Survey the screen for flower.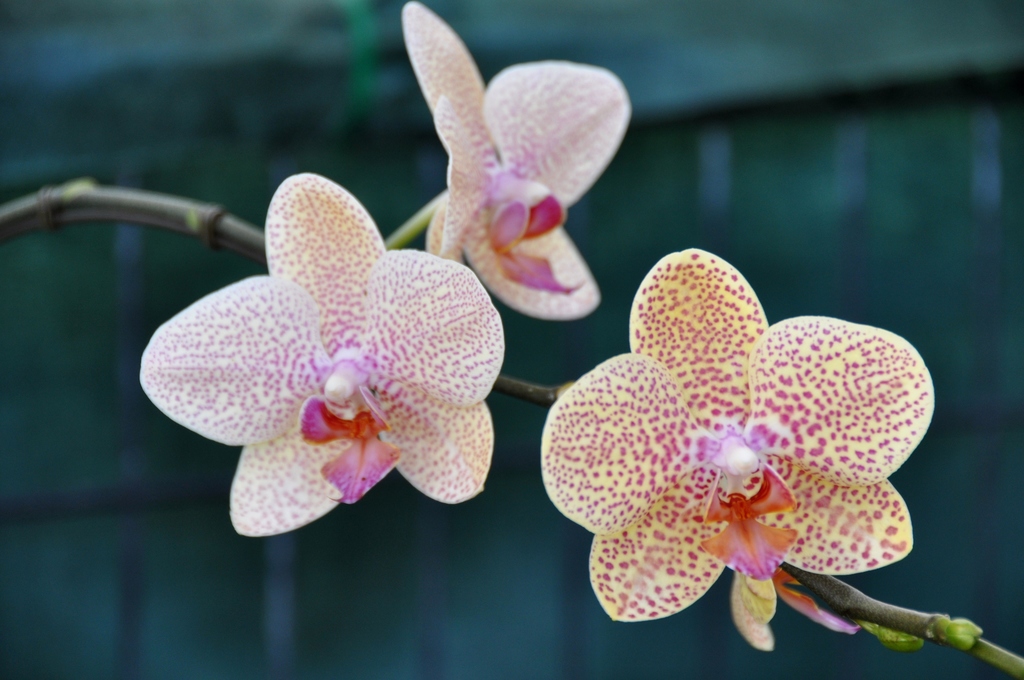
Survey found: detection(552, 226, 959, 624).
